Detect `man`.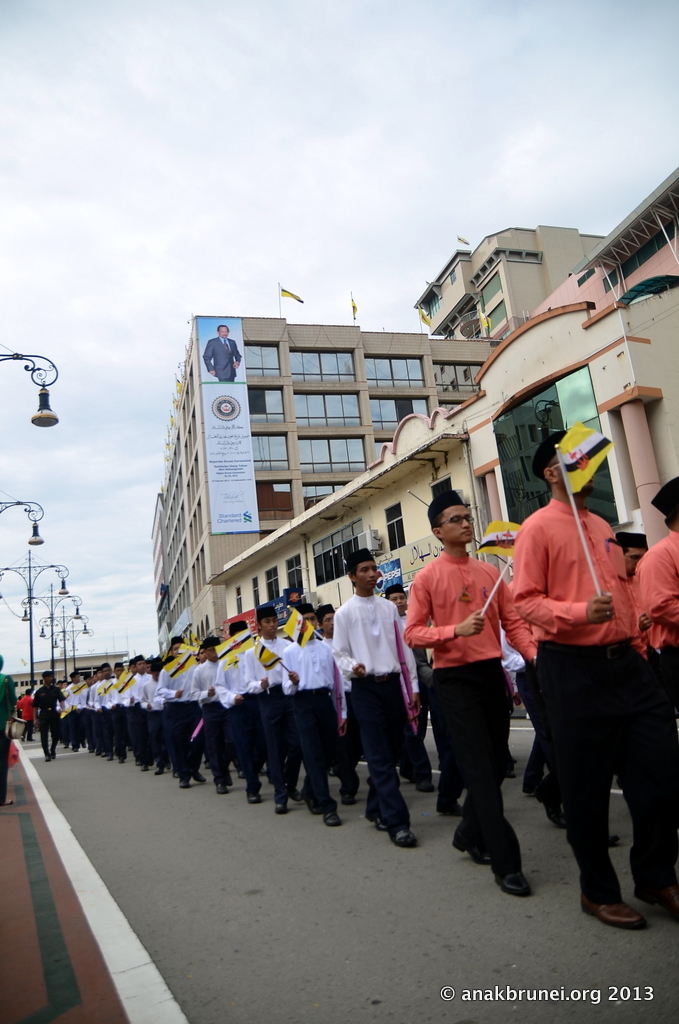
Detected at {"x1": 156, "y1": 638, "x2": 197, "y2": 787}.
